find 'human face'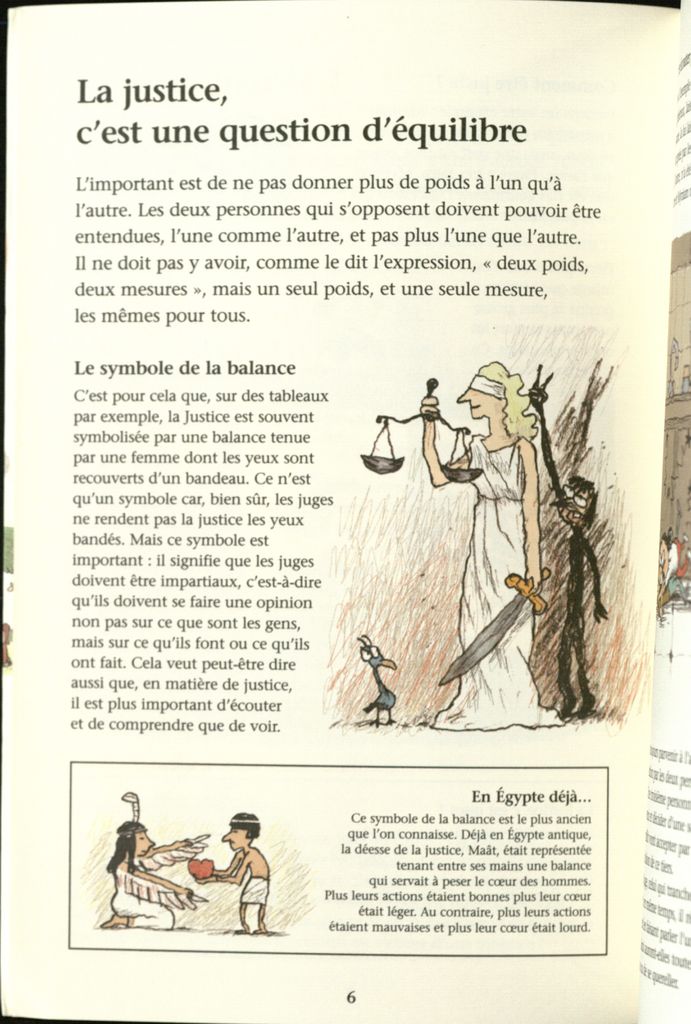
crop(458, 387, 500, 419)
